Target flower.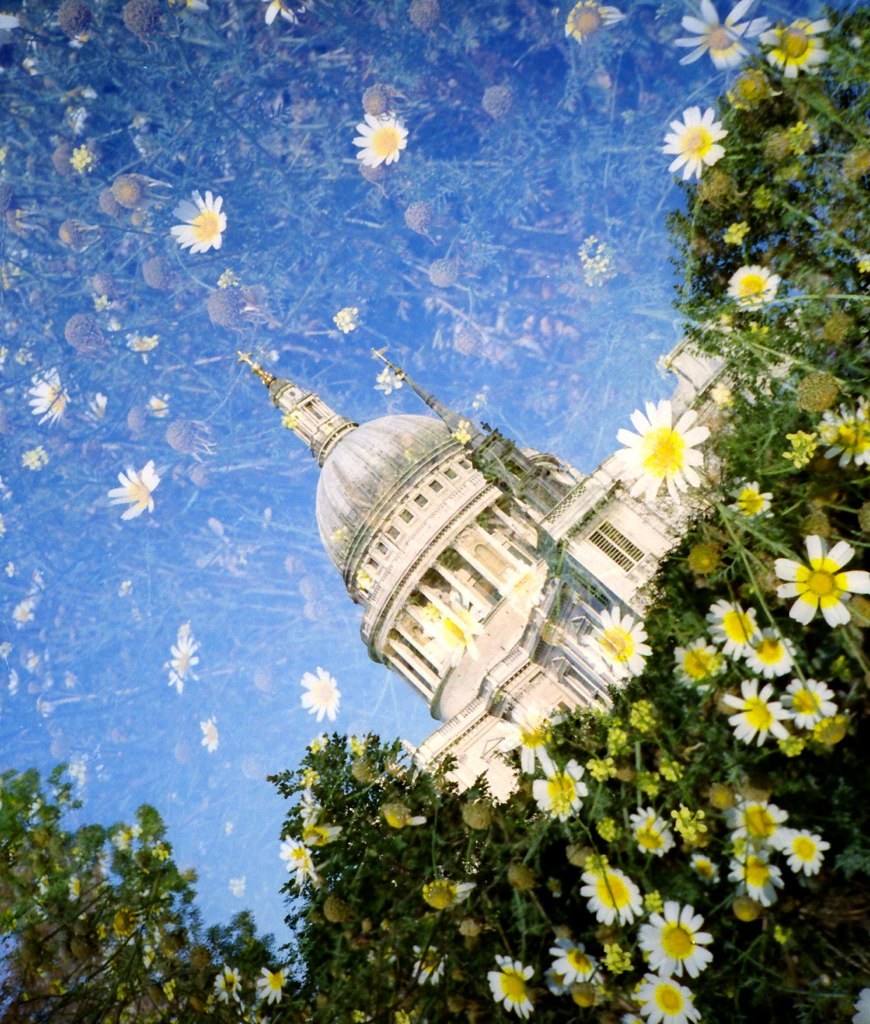
Target region: <box>573,234,616,264</box>.
